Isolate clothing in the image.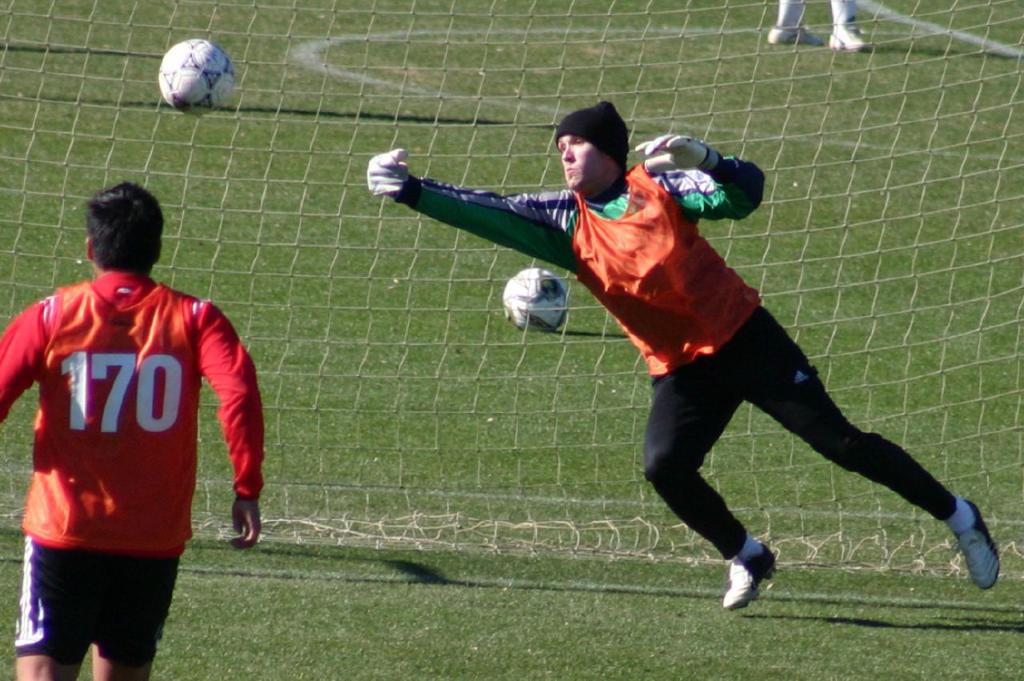
Isolated region: l=387, t=151, r=956, b=565.
